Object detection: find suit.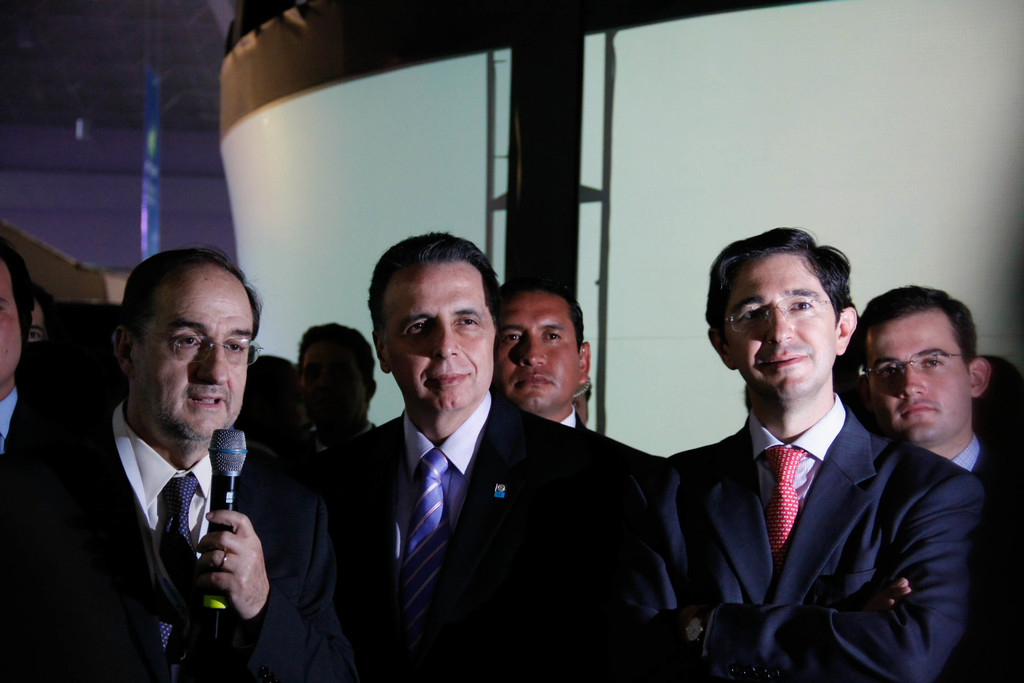
<box>0,406,353,682</box>.
